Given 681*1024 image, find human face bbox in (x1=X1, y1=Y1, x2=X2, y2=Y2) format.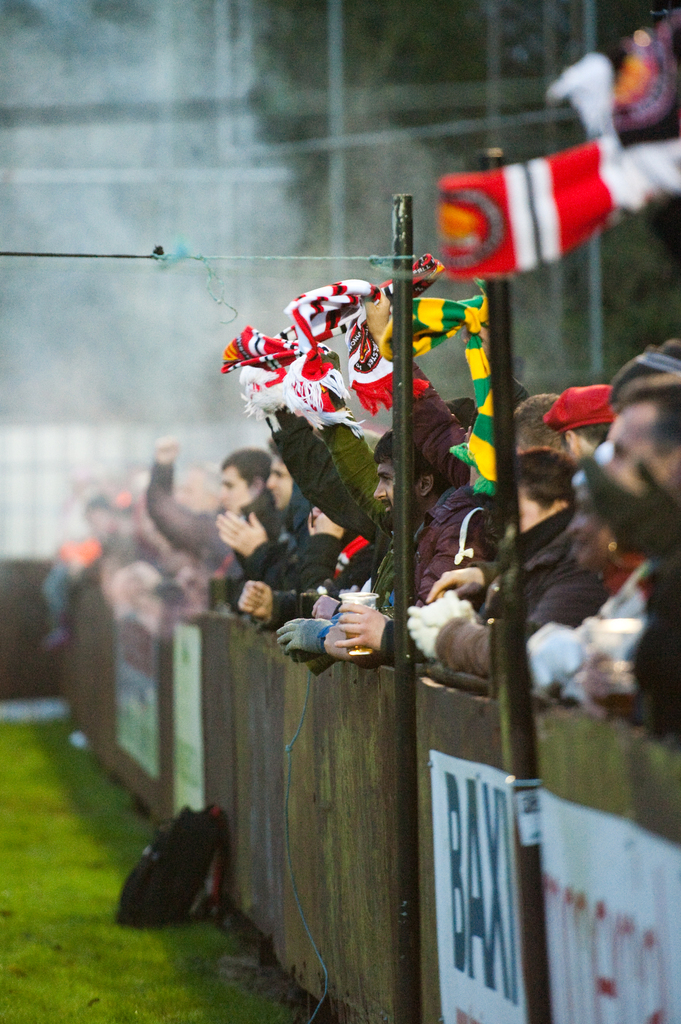
(x1=523, y1=489, x2=551, y2=532).
